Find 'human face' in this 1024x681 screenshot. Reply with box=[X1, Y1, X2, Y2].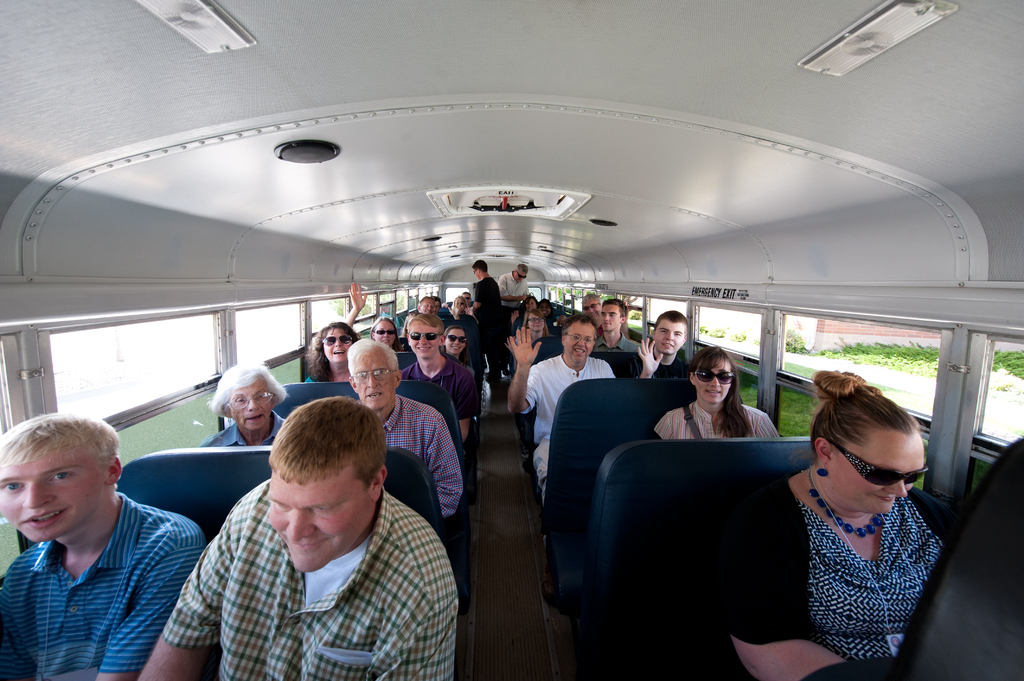
box=[370, 316, 397, 350].
